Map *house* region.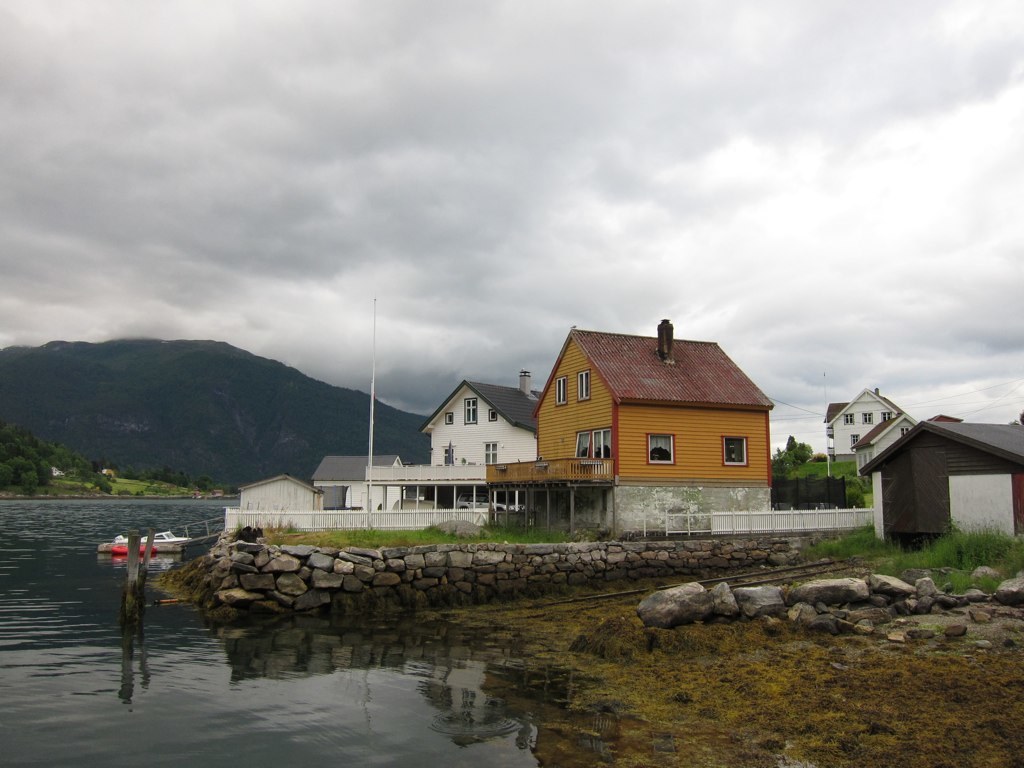
Mapped to 837:403:934:507.
